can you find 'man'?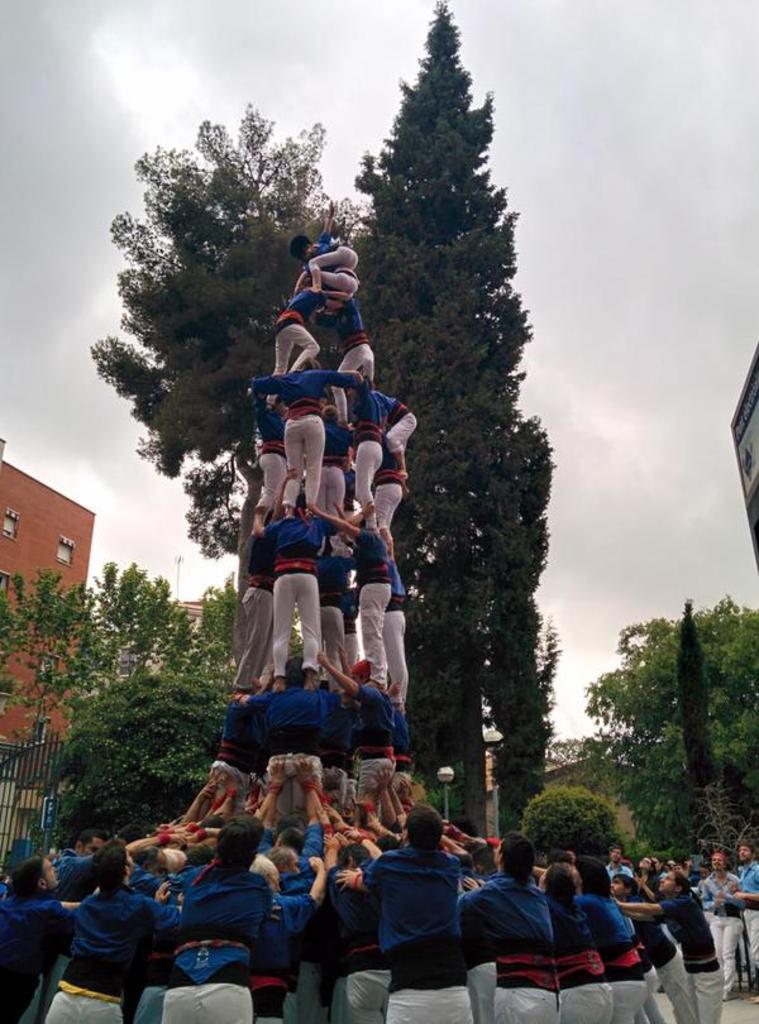
Yes, bounding box: x1=622, y1=875, x2=725, y2=1023.
